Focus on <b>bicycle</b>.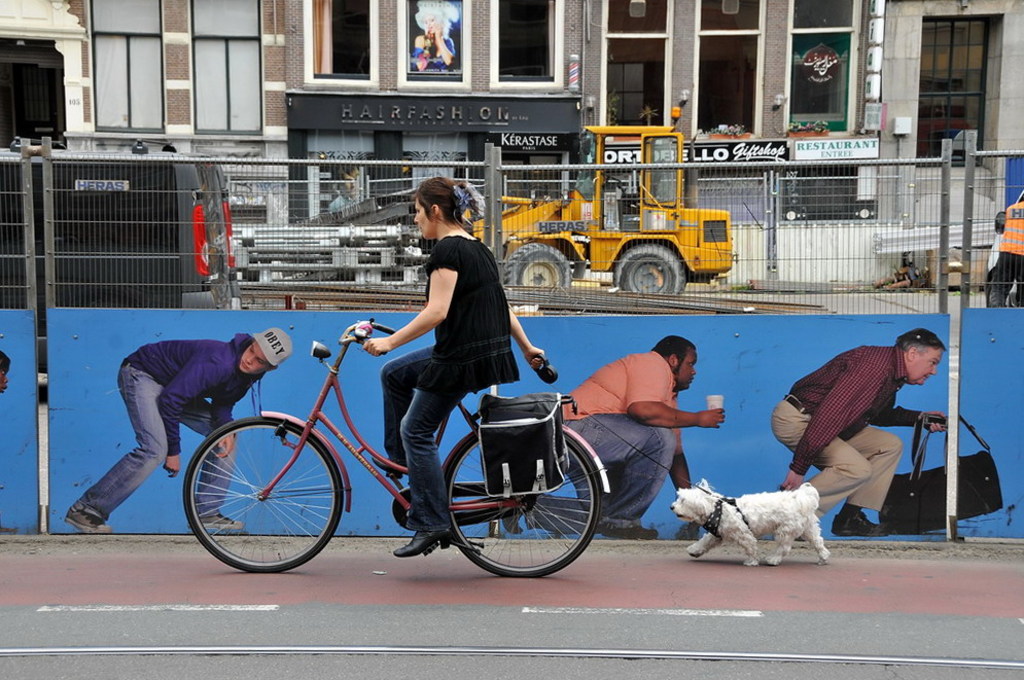
Focused at 151 318 635 586.
